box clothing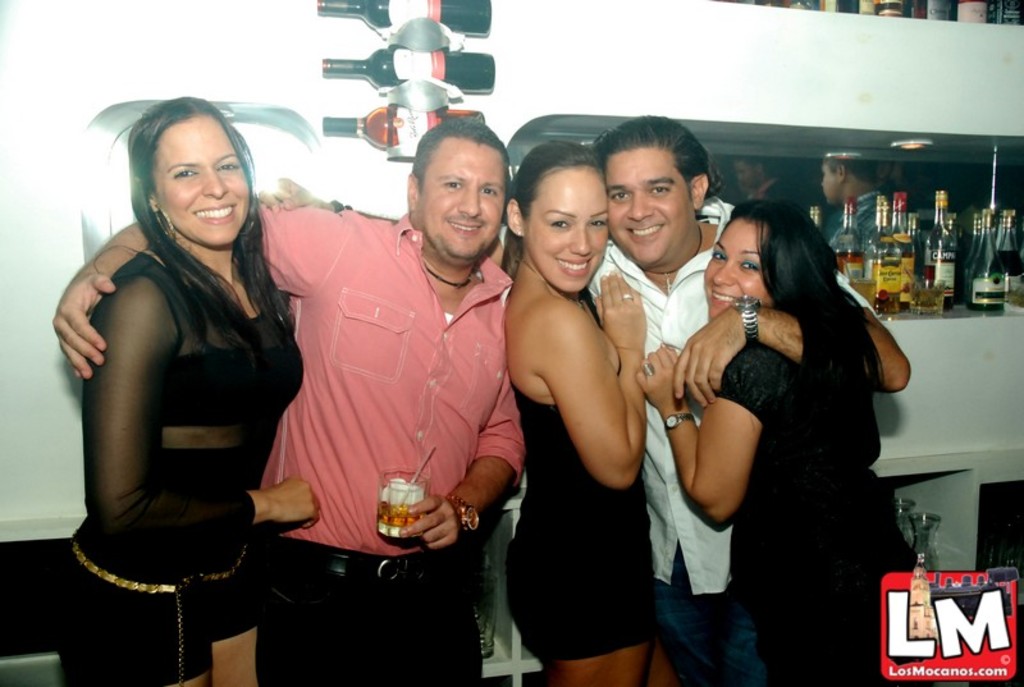
710 281 920 682
